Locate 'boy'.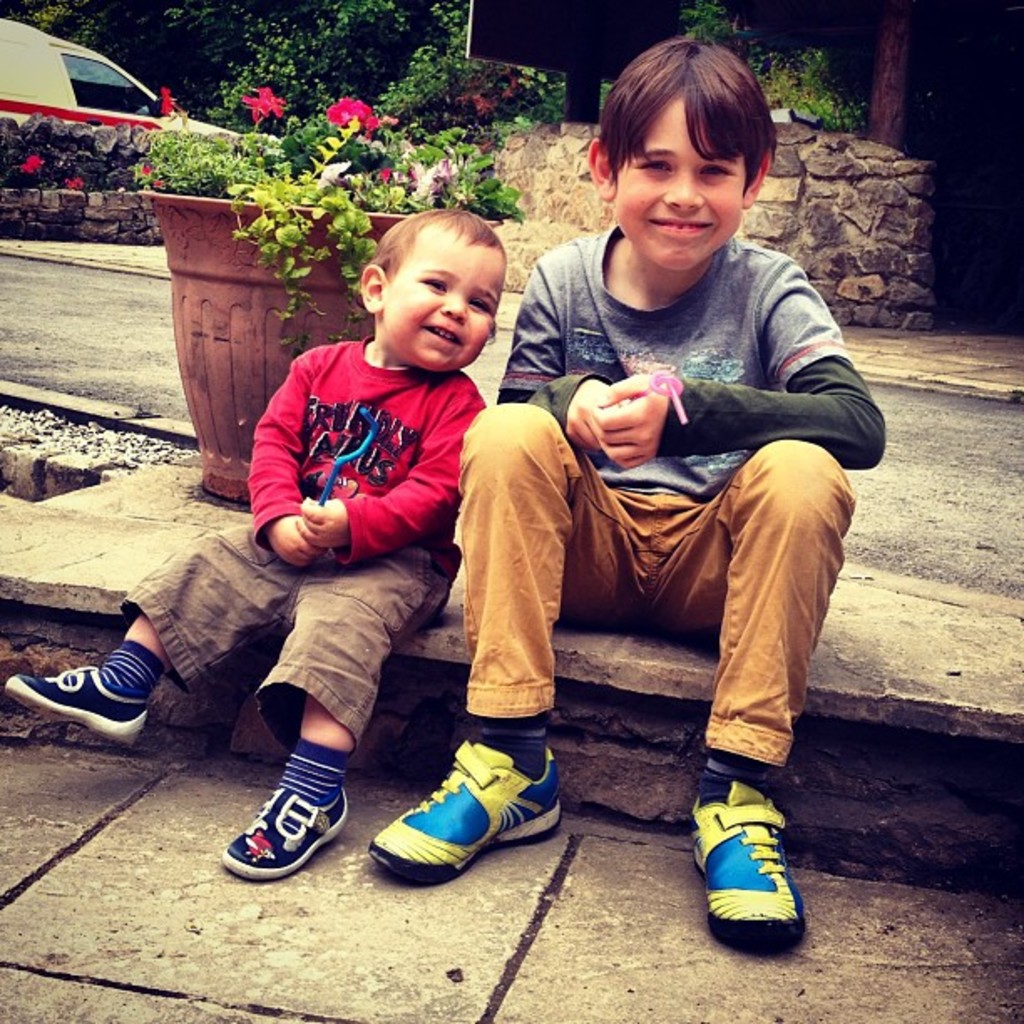
Bounding box: <bbox>360, 35, 907, 964</bbox>.
